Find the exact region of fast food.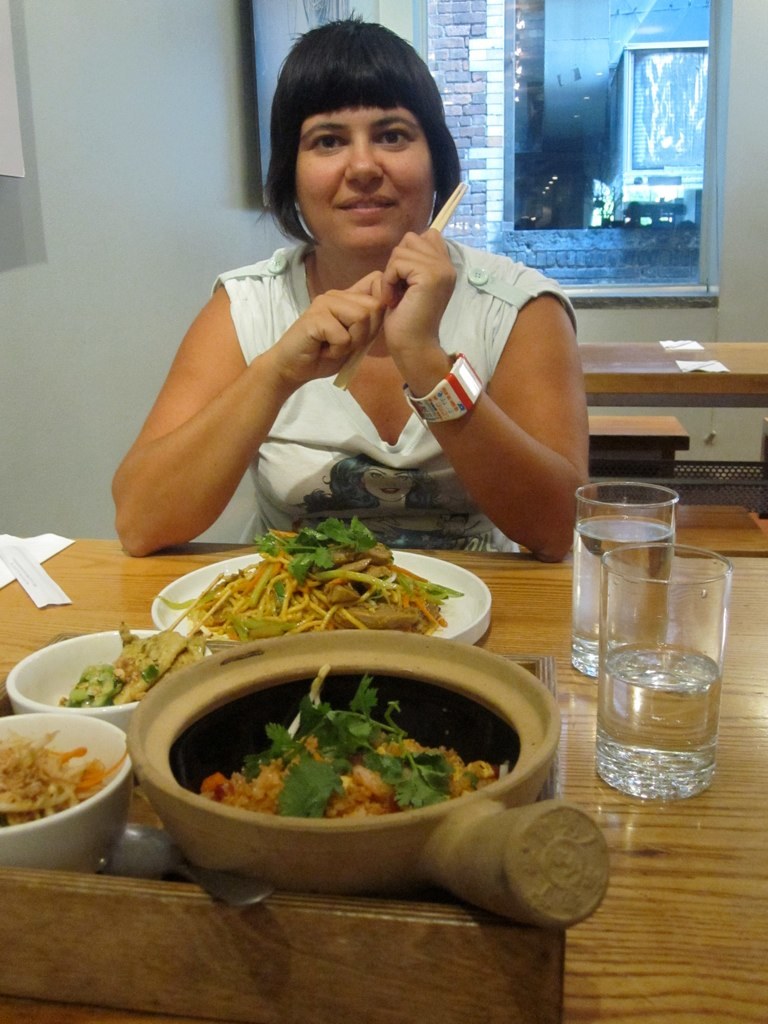
Exact region: bbox=[51, 599, 196, 723].
